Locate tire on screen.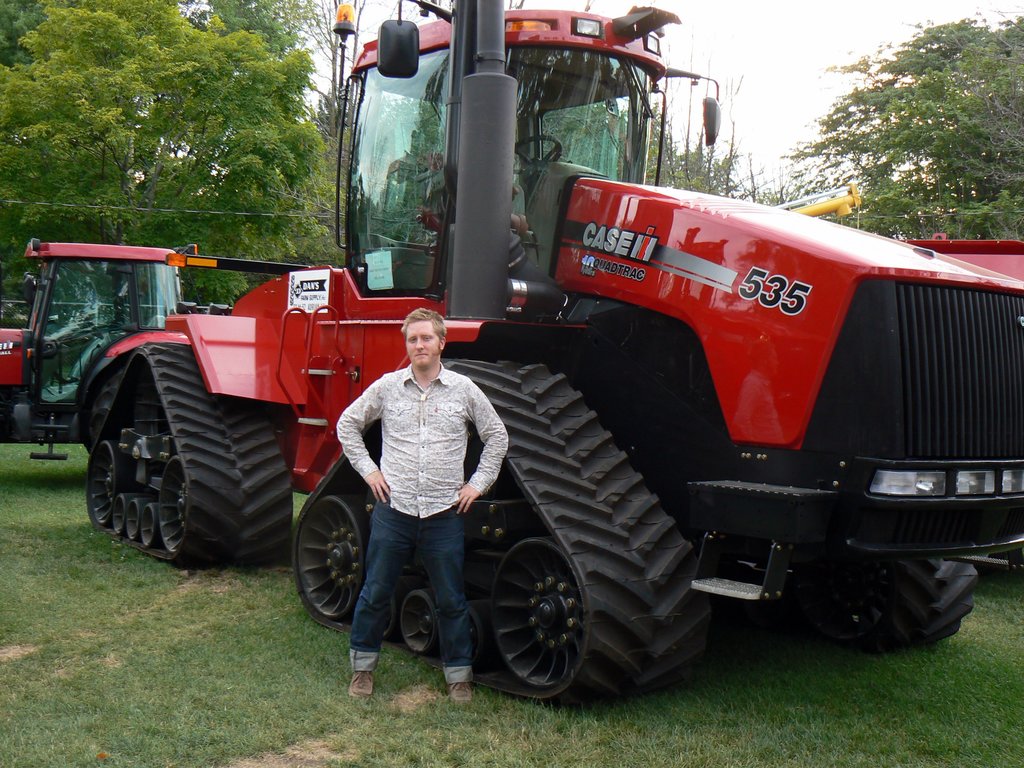
On screen at (left=84, top=338, right=292, bottom=565).
